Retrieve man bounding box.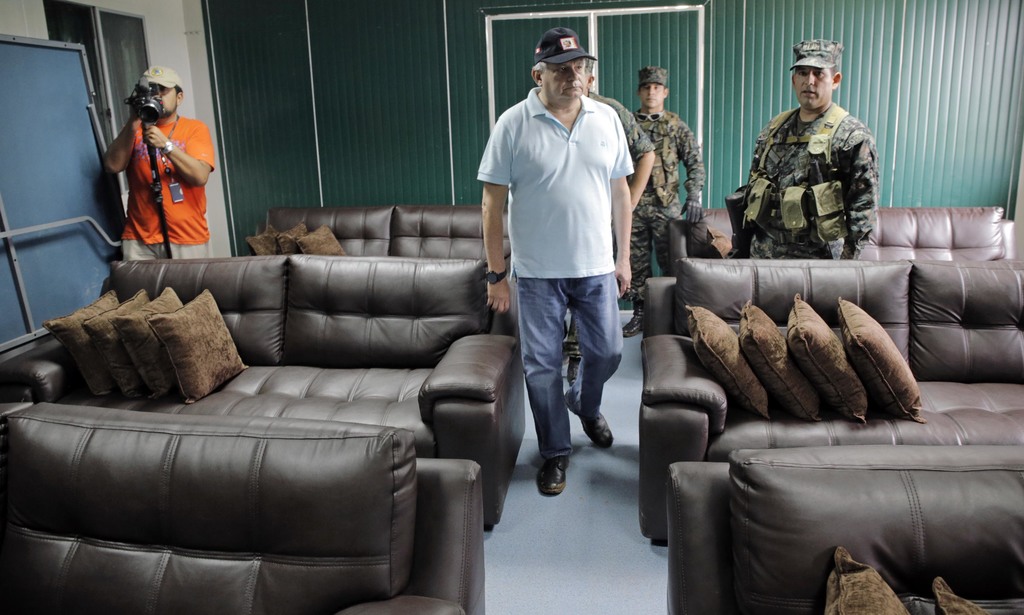
Bounding box: l=620, t=64, r=710, b=336.
